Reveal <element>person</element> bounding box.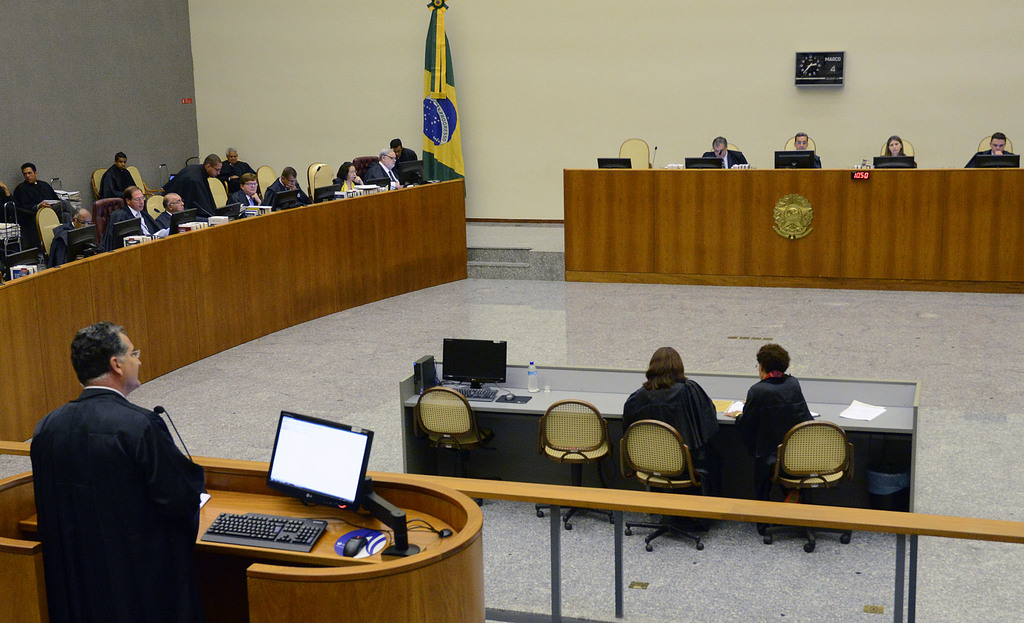
Revealed: (left=159, top=149, right=224, bottom=220).
